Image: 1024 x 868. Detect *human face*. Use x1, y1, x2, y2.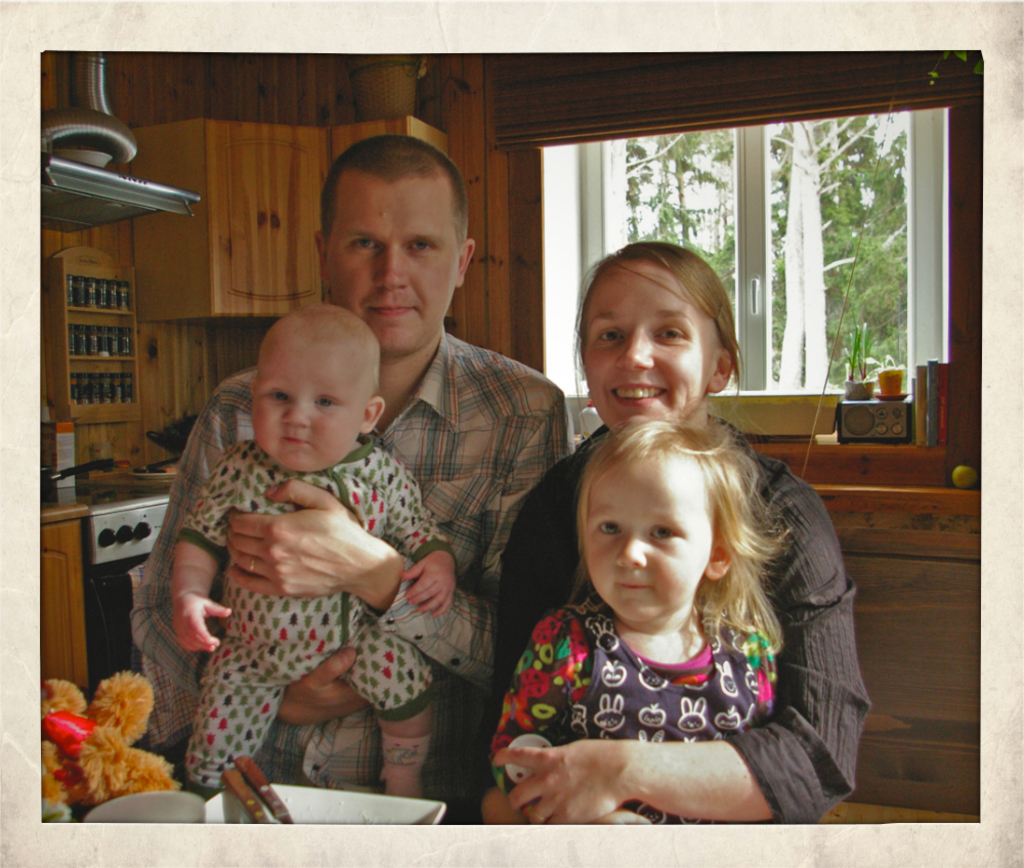
254, 349, 366, 480.
